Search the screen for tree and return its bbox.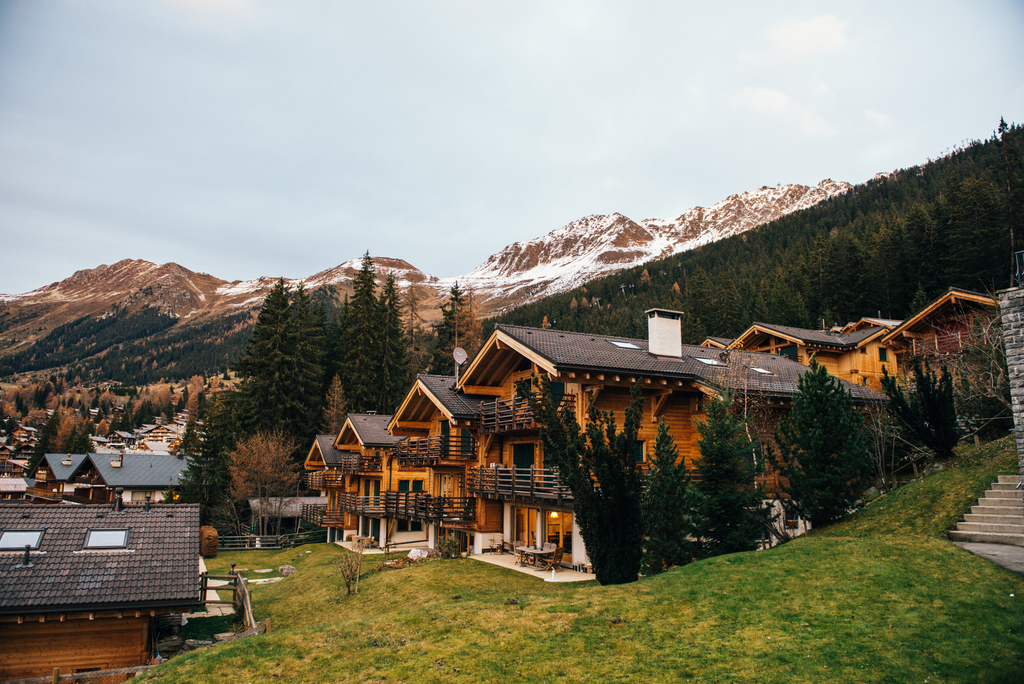
Found: <box>633,418,692,581</box>.
